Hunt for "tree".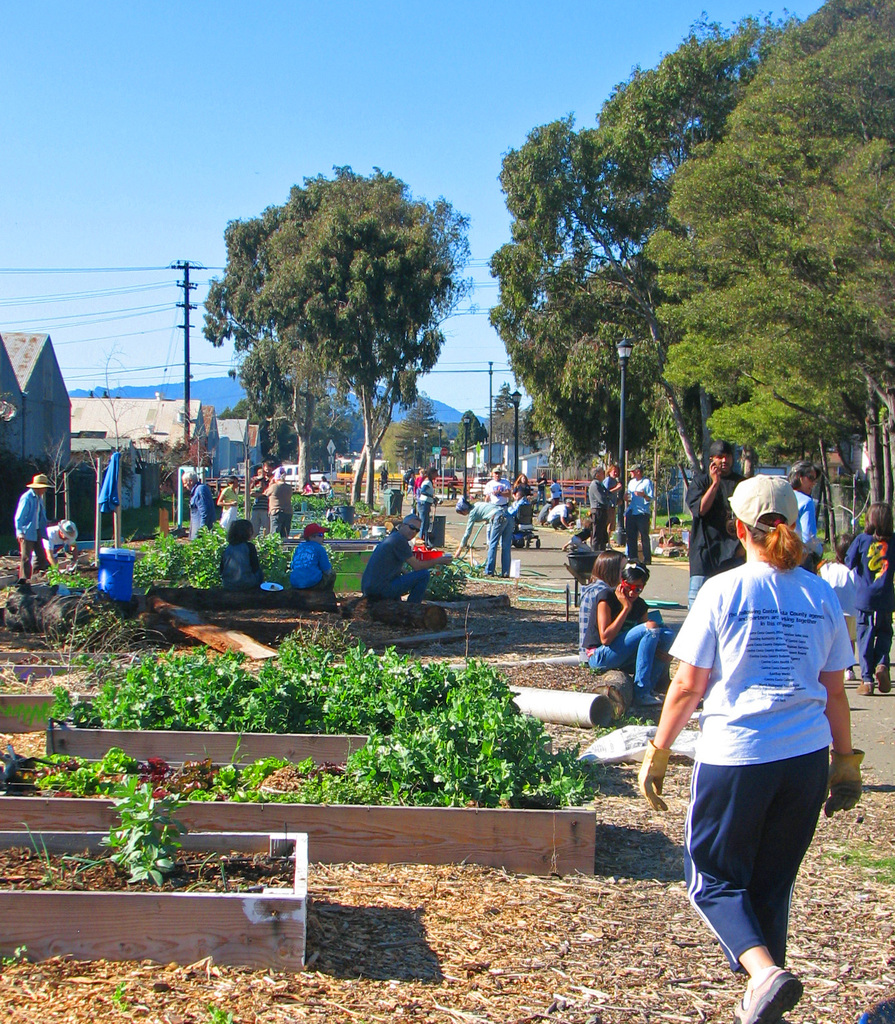
Hunted down at rect(306, 371, 365, 470).
